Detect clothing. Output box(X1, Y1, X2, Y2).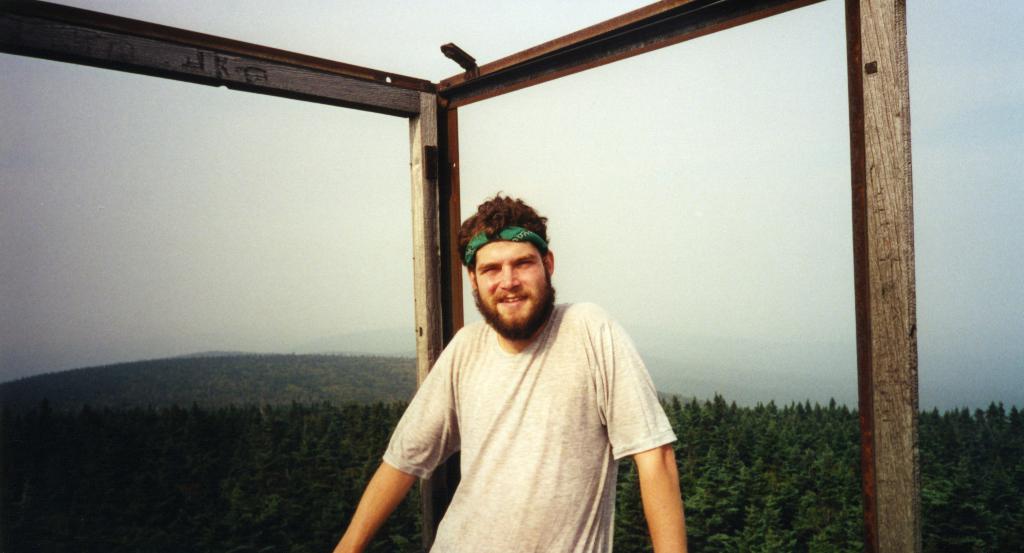
box(318, 253, 598, 541).
